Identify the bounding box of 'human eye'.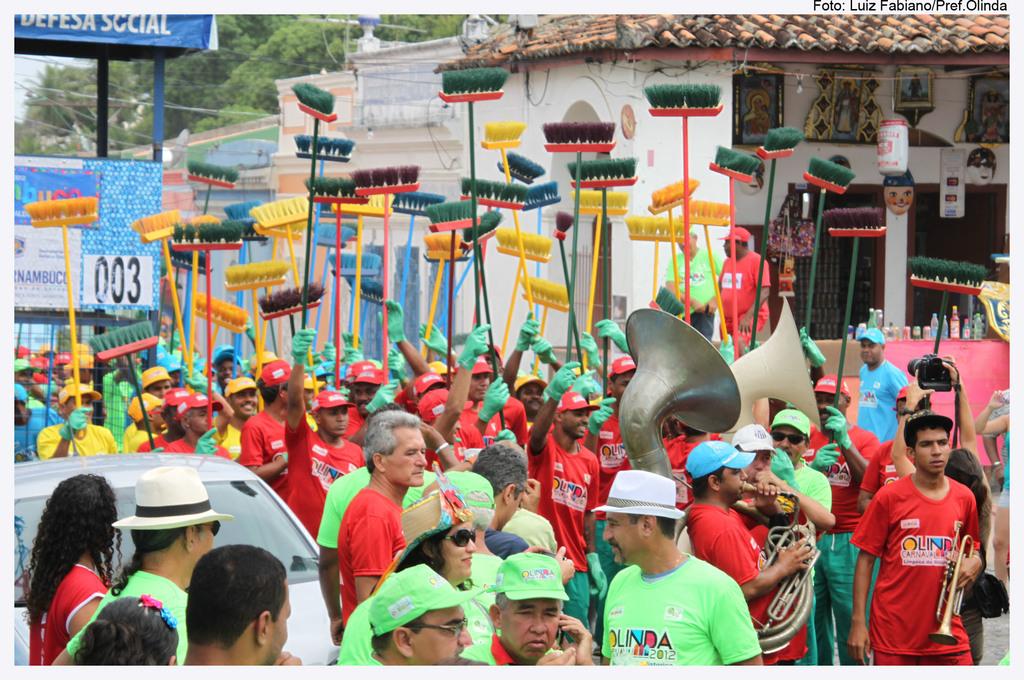
l=890, t=190, r=897, b=197.
